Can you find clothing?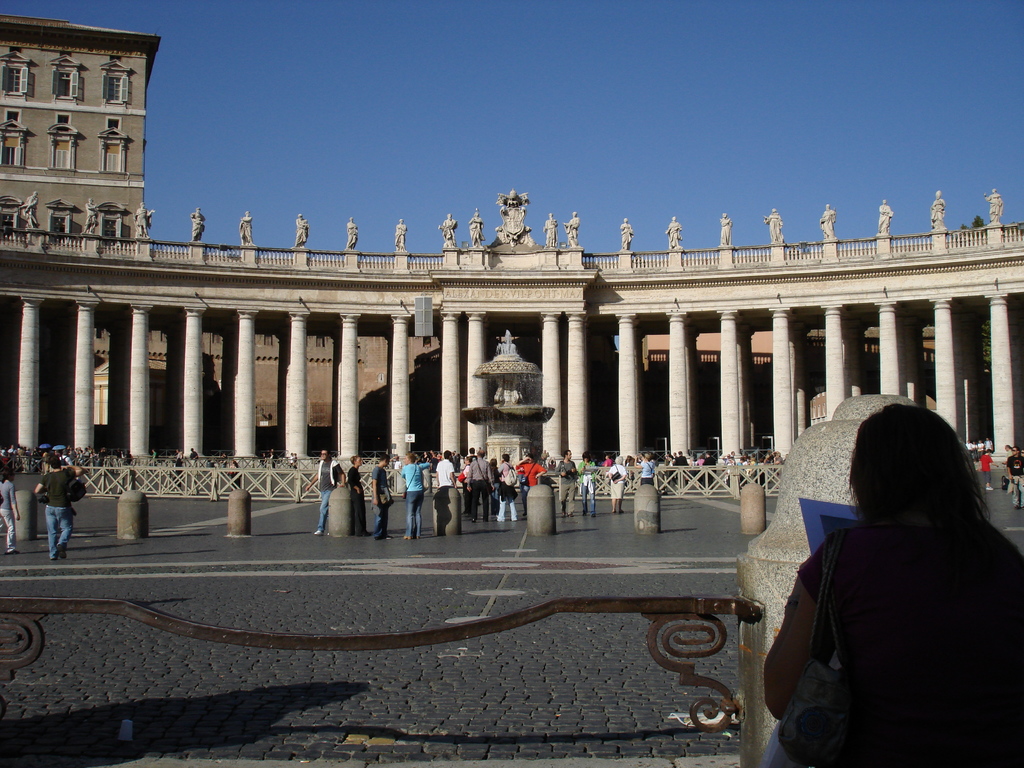
Yes, bounding box: bbox=[349, 461, 367, 531].
